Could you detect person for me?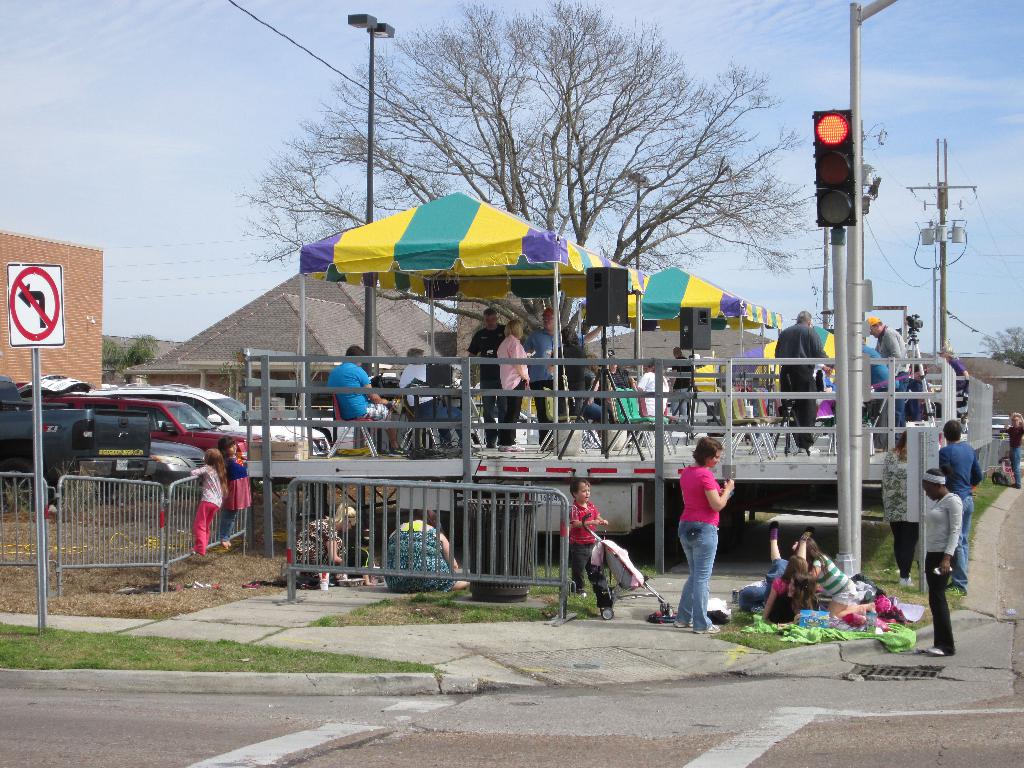
Detection result: box=[677, 428, 742, 629].
